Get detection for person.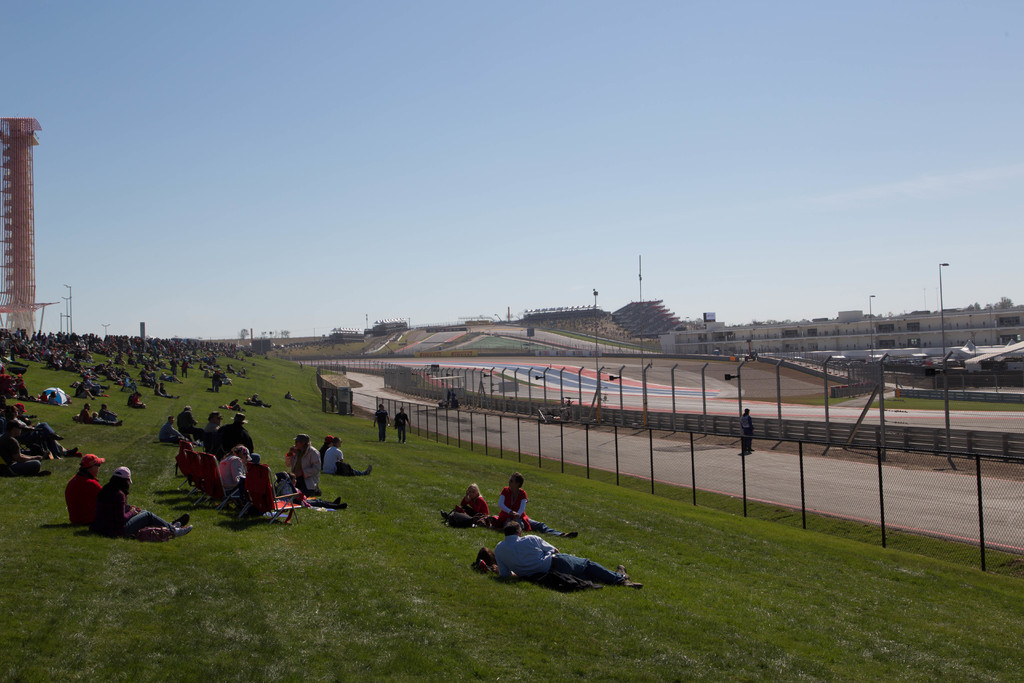
Detection: x1=736 y1=409 x2=755 y2=452.
